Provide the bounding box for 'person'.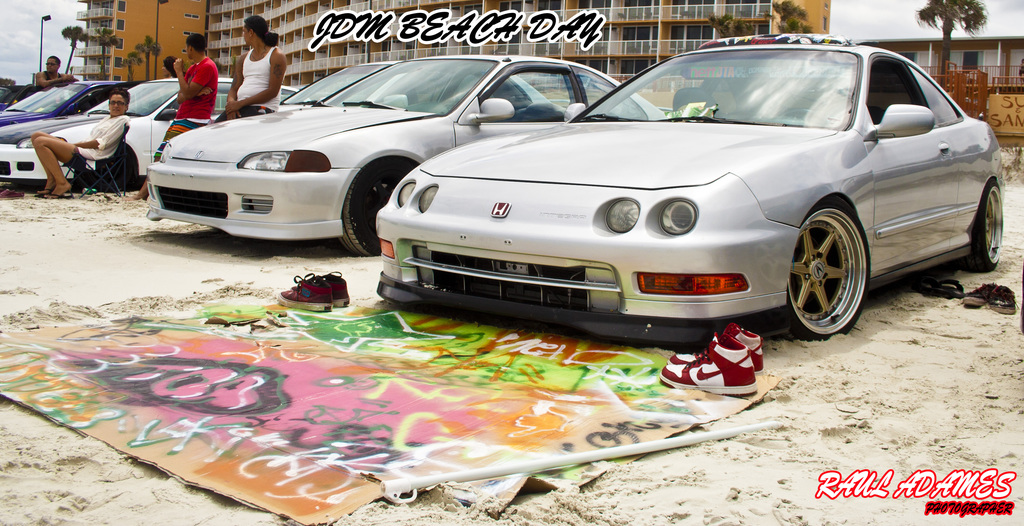
Rect(225, 18, 284, 111).
